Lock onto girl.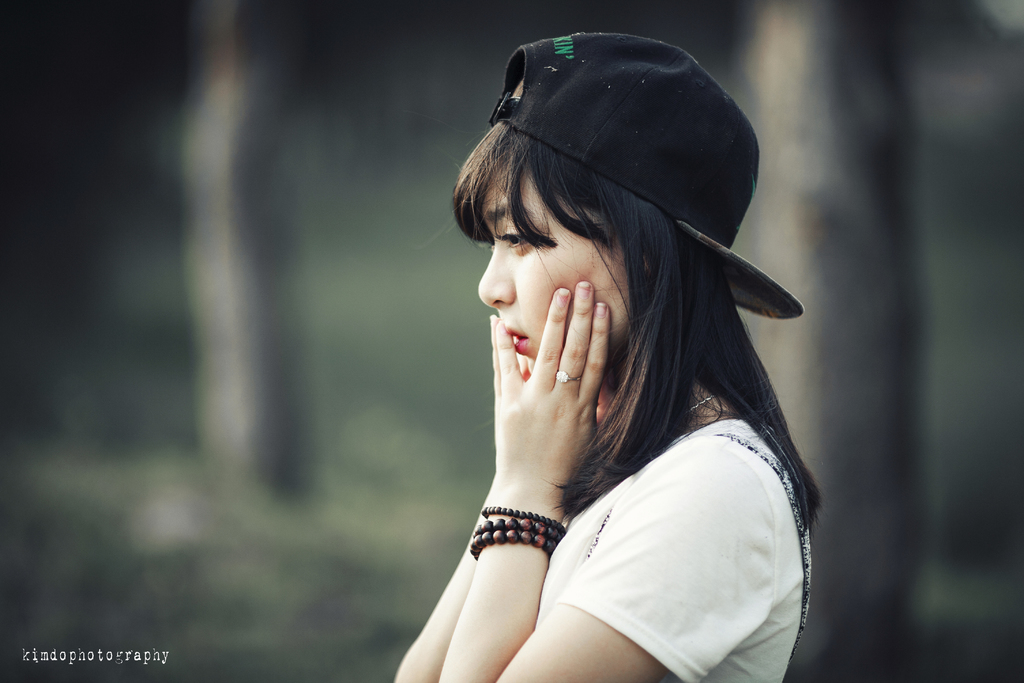
Locked: pyautogui.locateOnScreen(390, 30, 824, 682).
